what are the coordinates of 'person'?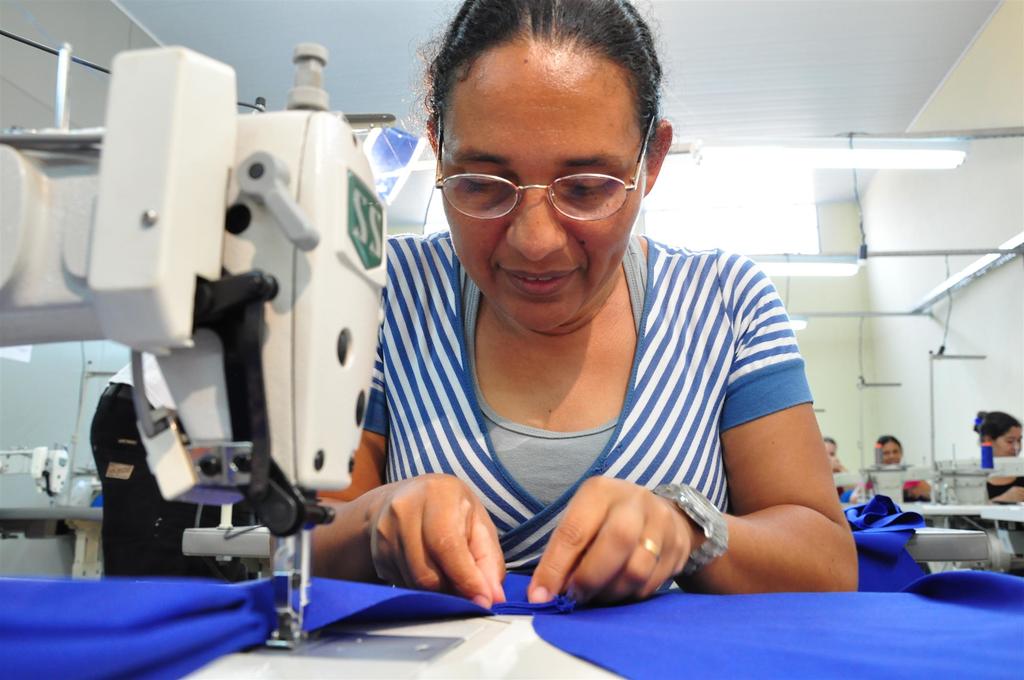
crop(970, 411, 1023, 508).
